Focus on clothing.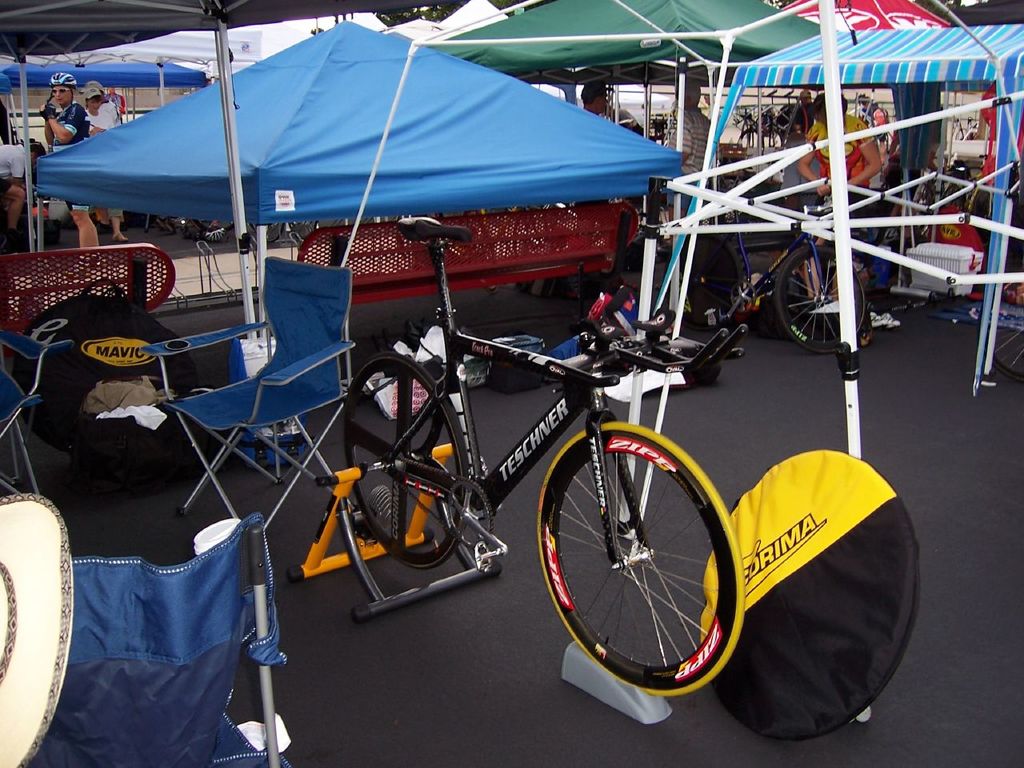
Focused at BBox(0, 144, 31, 199).
